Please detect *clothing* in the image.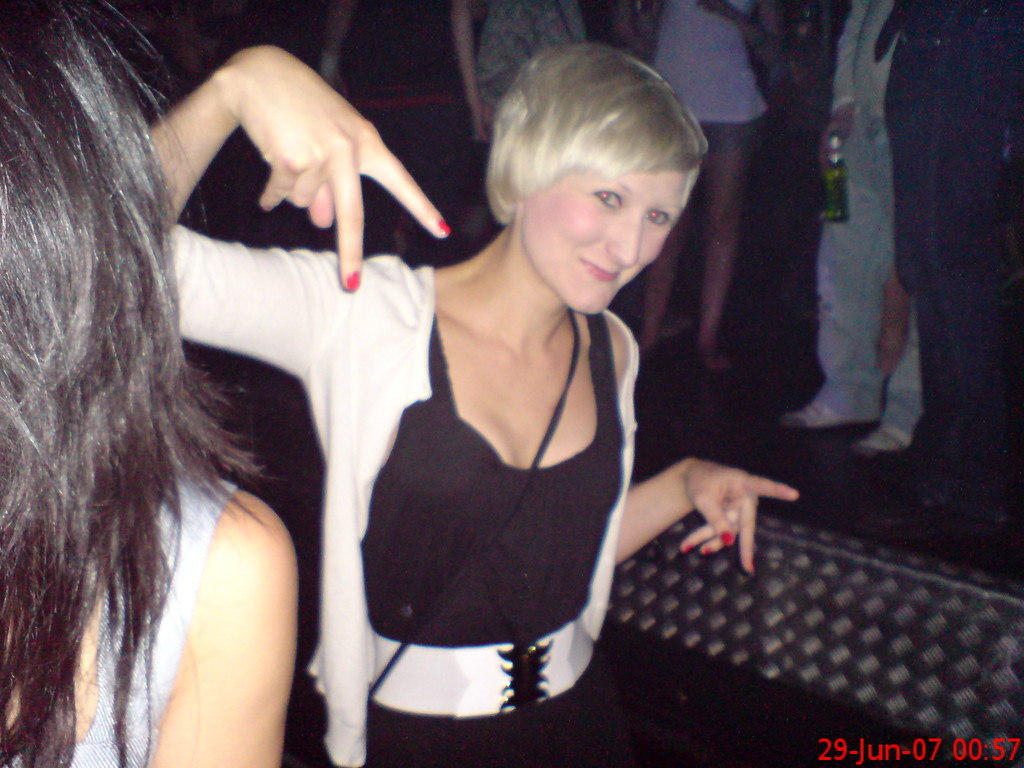
(x1=813, y1=0, x2=914, y2=433).
